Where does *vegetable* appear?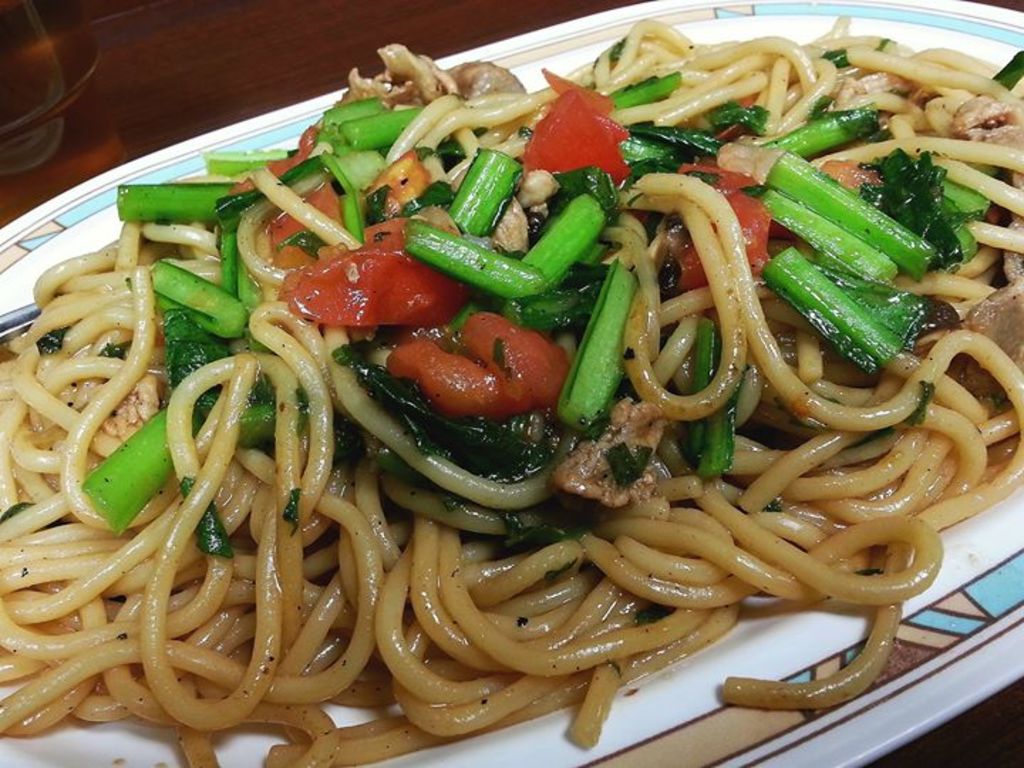
Appears at left=77, top=401, right=176, bottom=530.
